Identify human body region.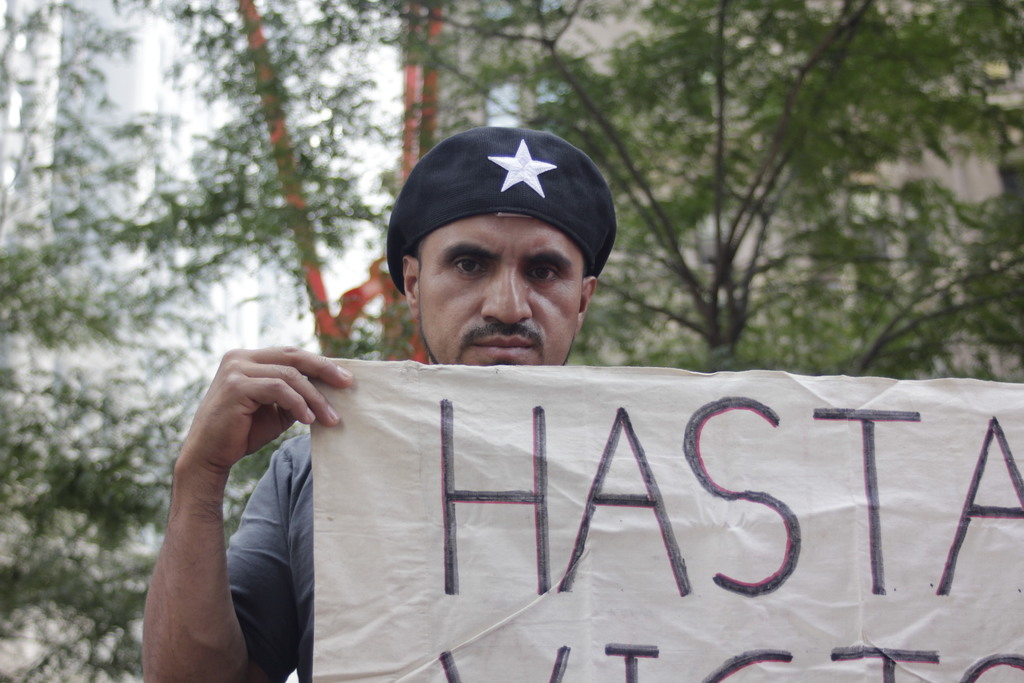
Region: [141, 120, 618, 682].
